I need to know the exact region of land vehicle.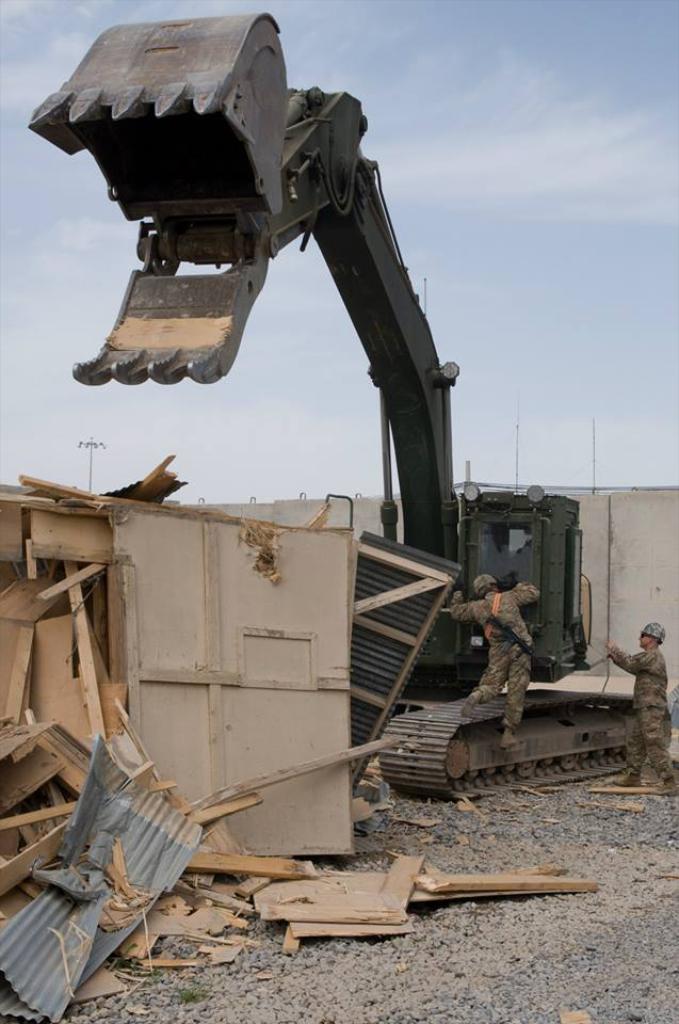
Region: 14/70/561/891.
